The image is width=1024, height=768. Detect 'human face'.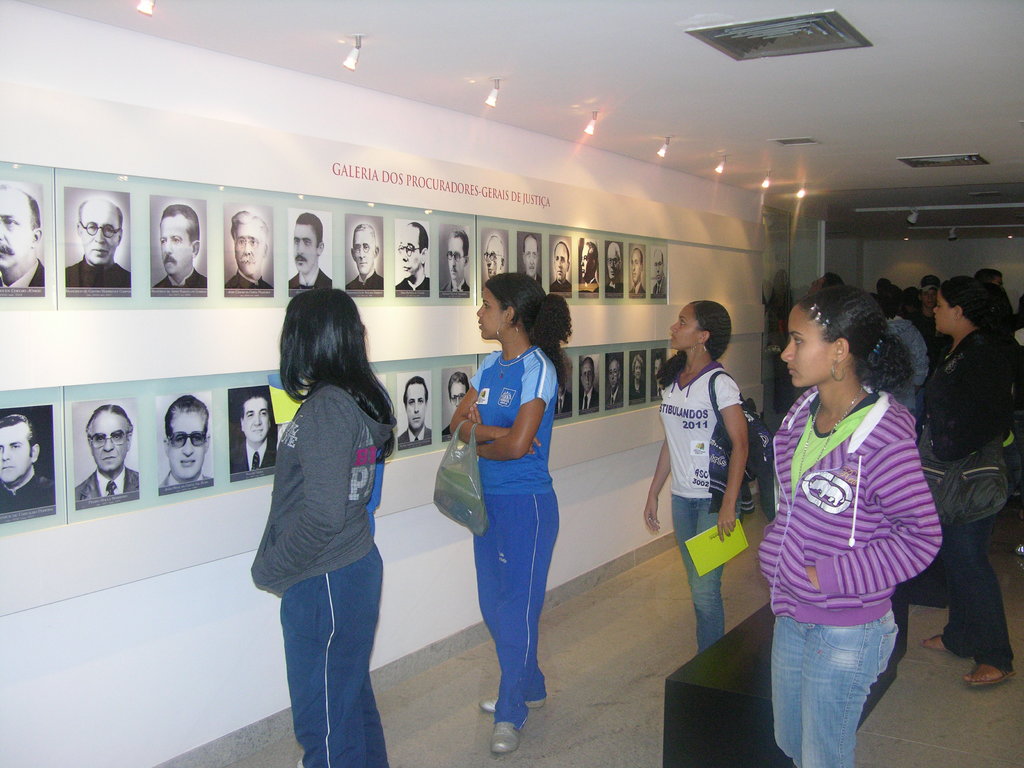
Detection: crop(159, 204, 193, 280).
